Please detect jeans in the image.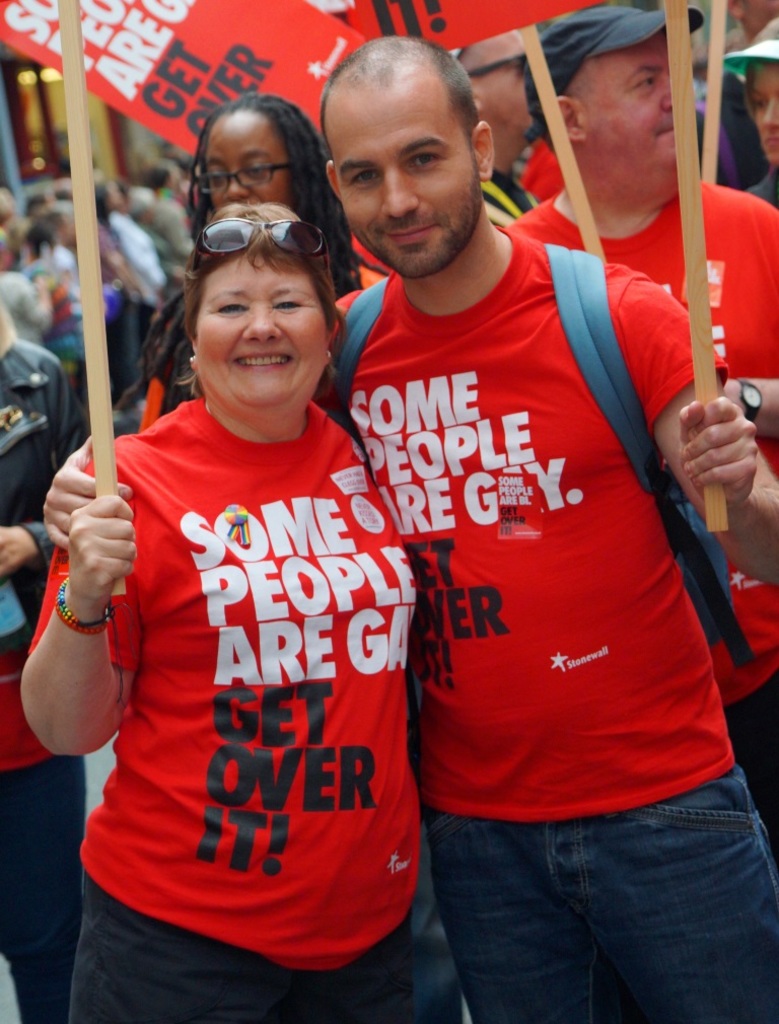
[5, 758, 94, 1021].
